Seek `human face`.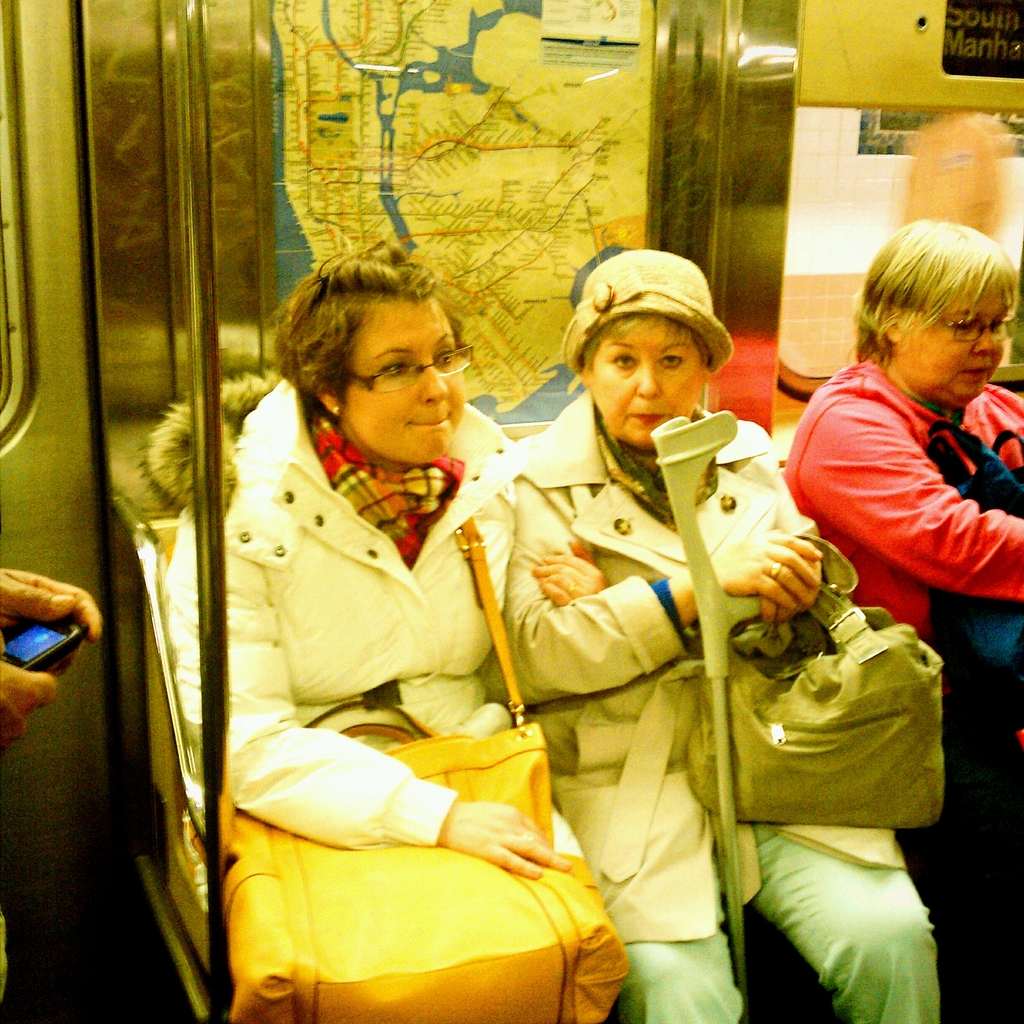
[900, 291, 1009, 408].
